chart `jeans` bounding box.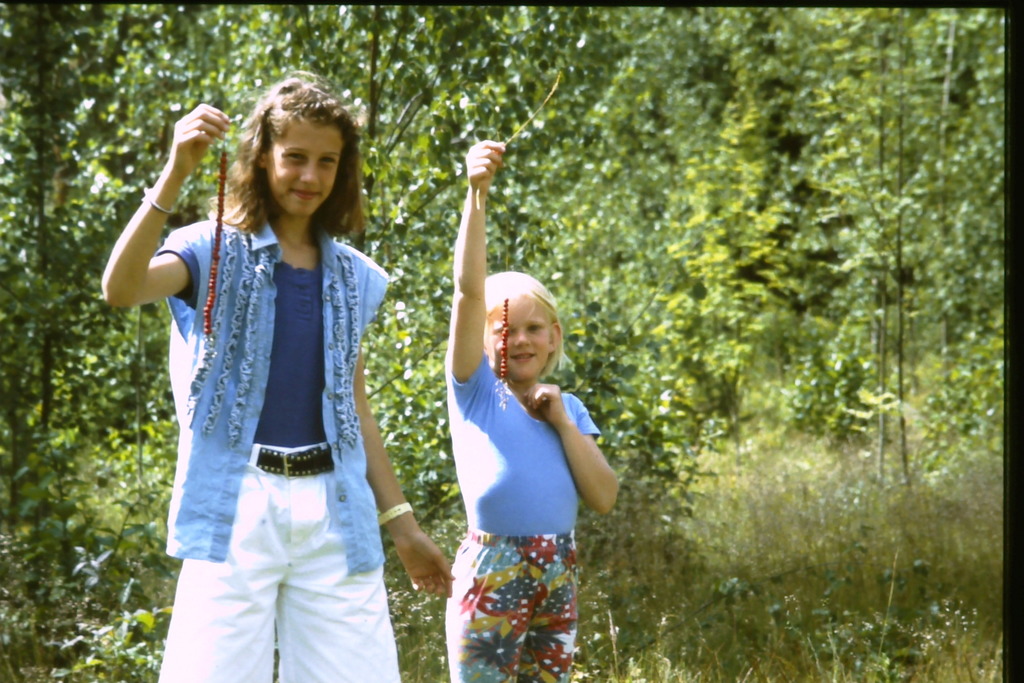
Charted: l=145, t=447, r=401, b=682.
